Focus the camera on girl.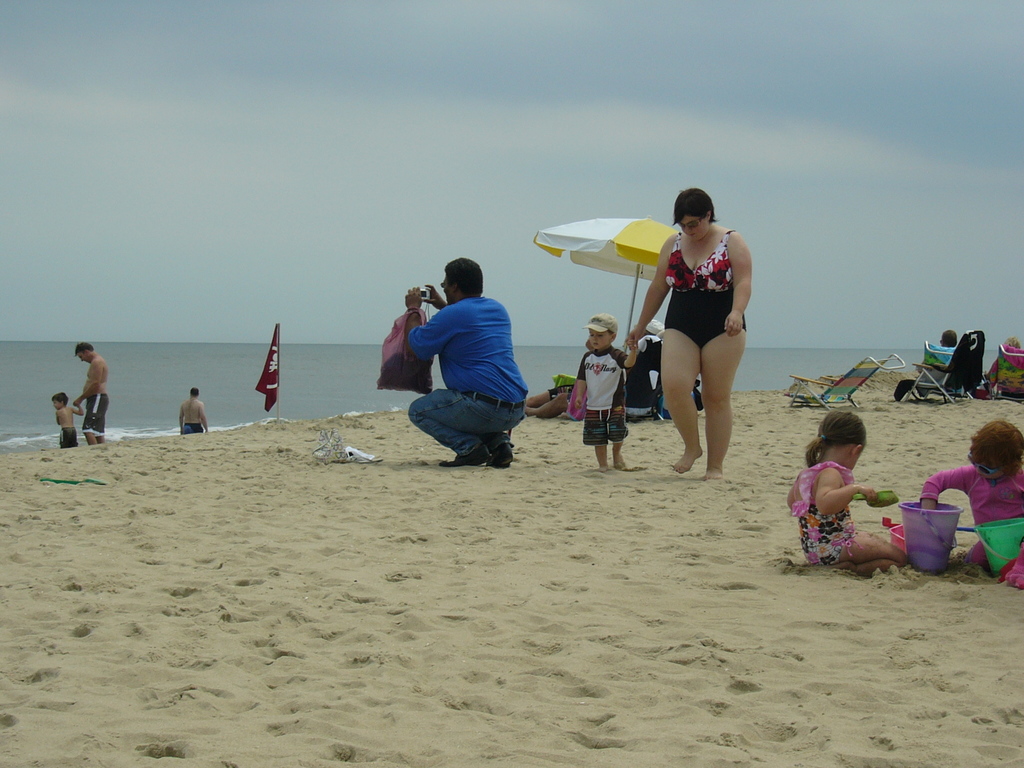
Focus region: bbox(918, 417, 1023, 589).
